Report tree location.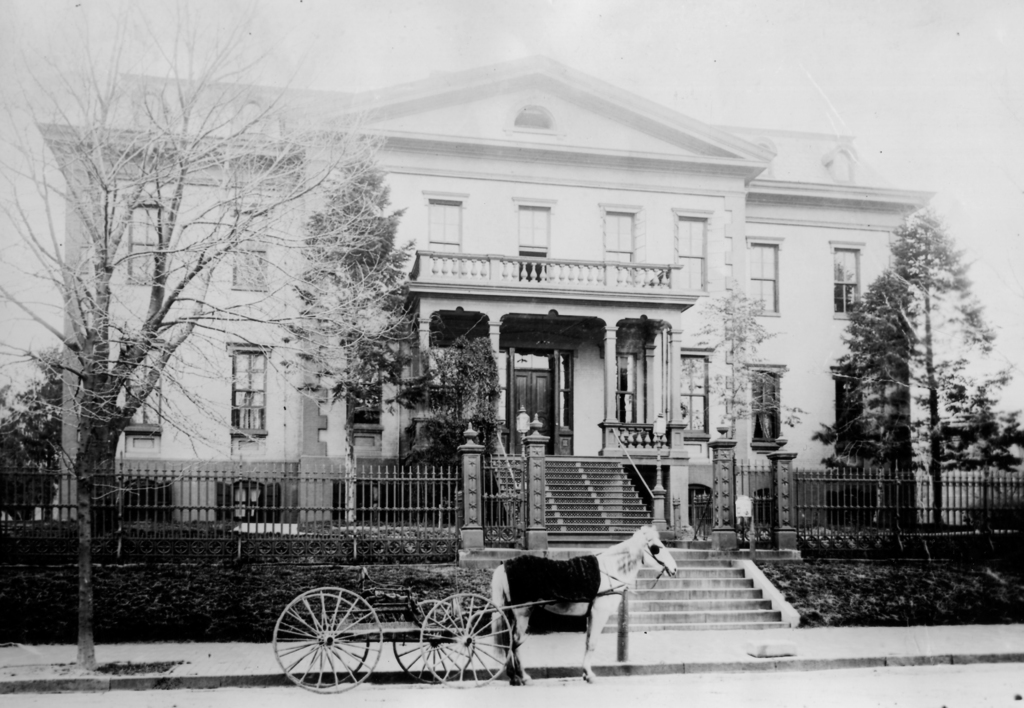
Report: box(842, 182, 1021, 558).
